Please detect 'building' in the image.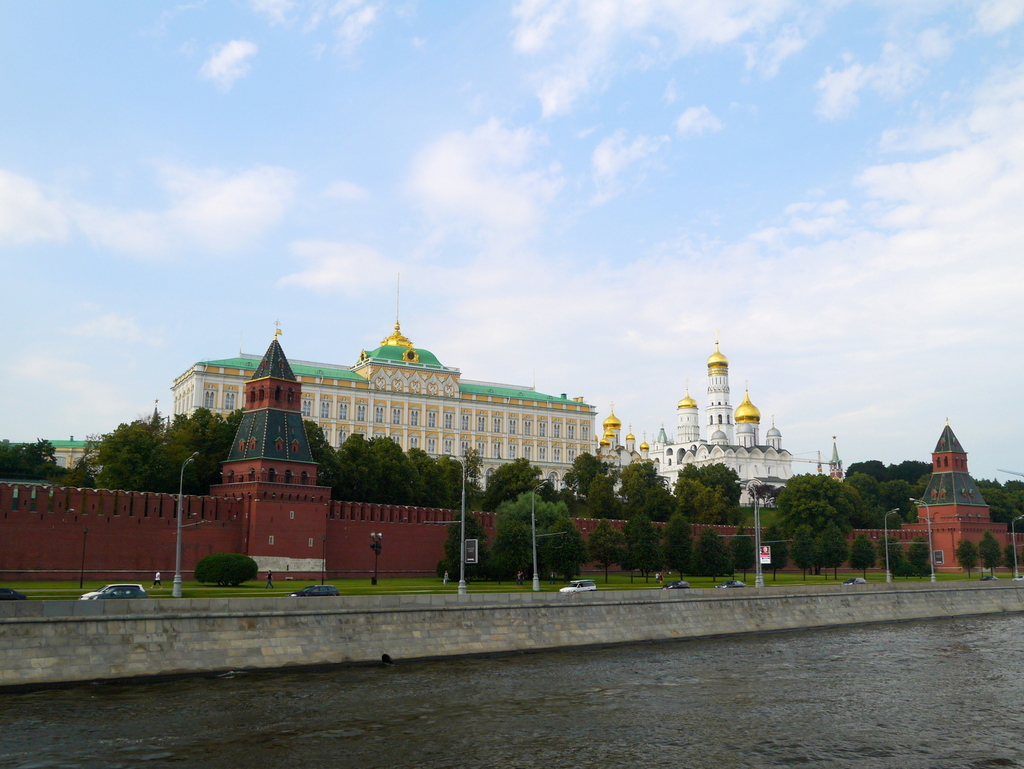
x1=175, y1=328, x2=591, y2=487.
